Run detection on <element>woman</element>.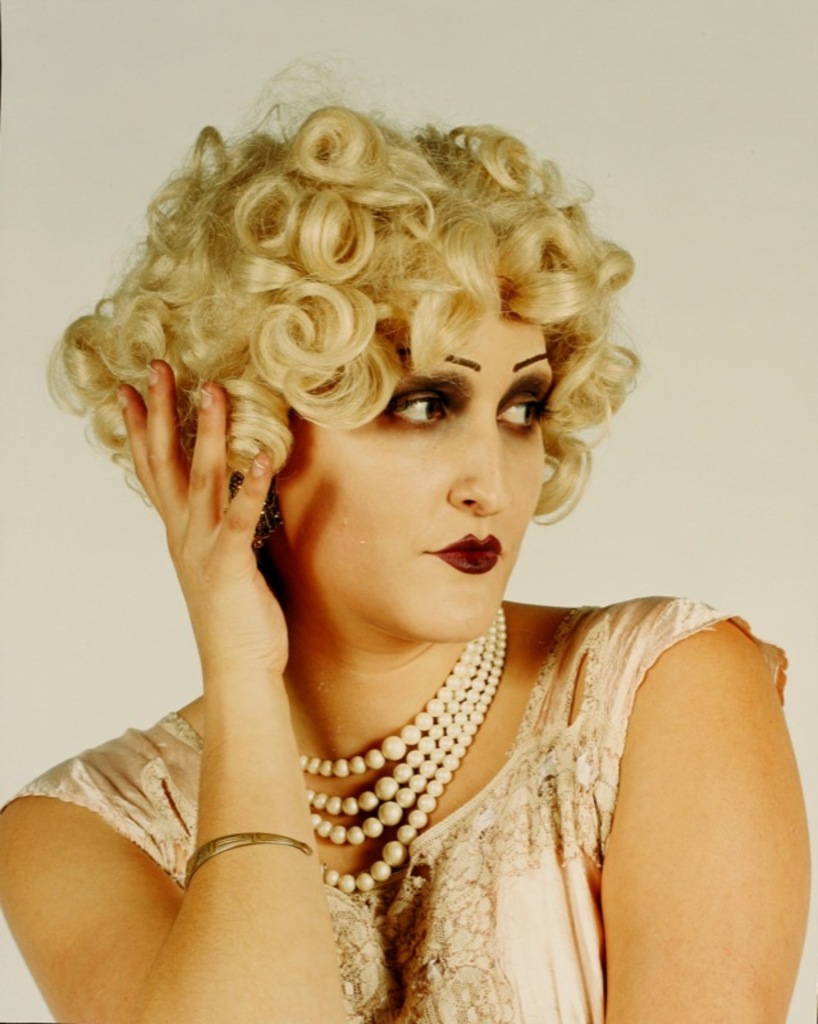
Result: BBox(13, 51, 769, 1002).
